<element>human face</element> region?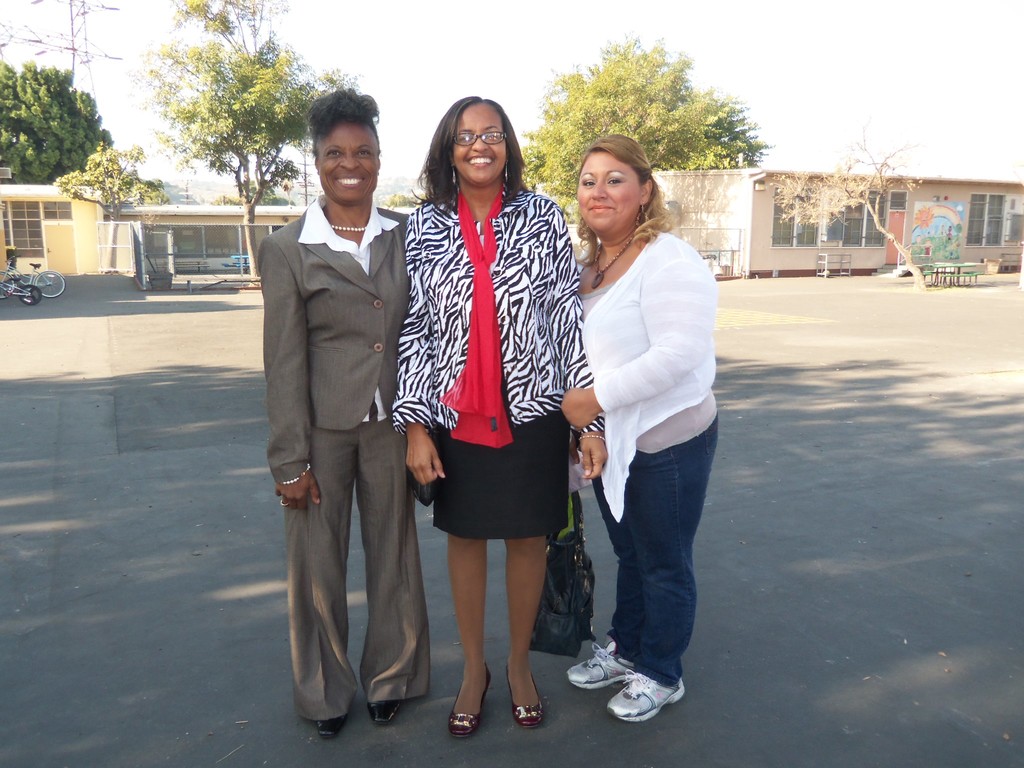
pyautogui.locateOnScreen(452, 105, 508, 187)
